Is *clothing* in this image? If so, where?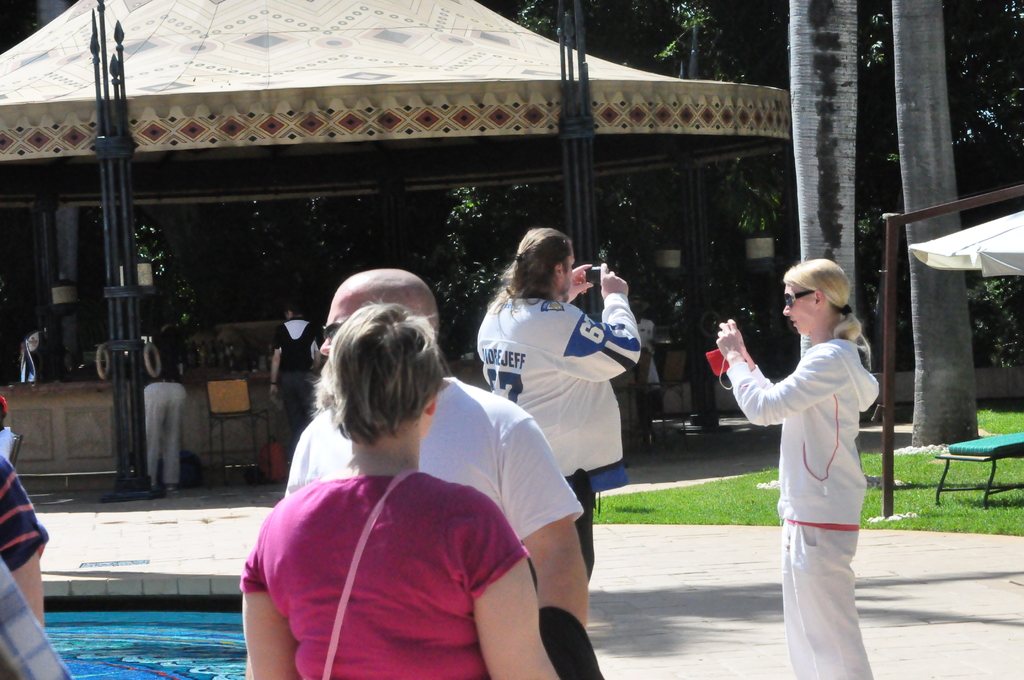
Yes, at x1=0, y1=449, x2=54, y2=576.
